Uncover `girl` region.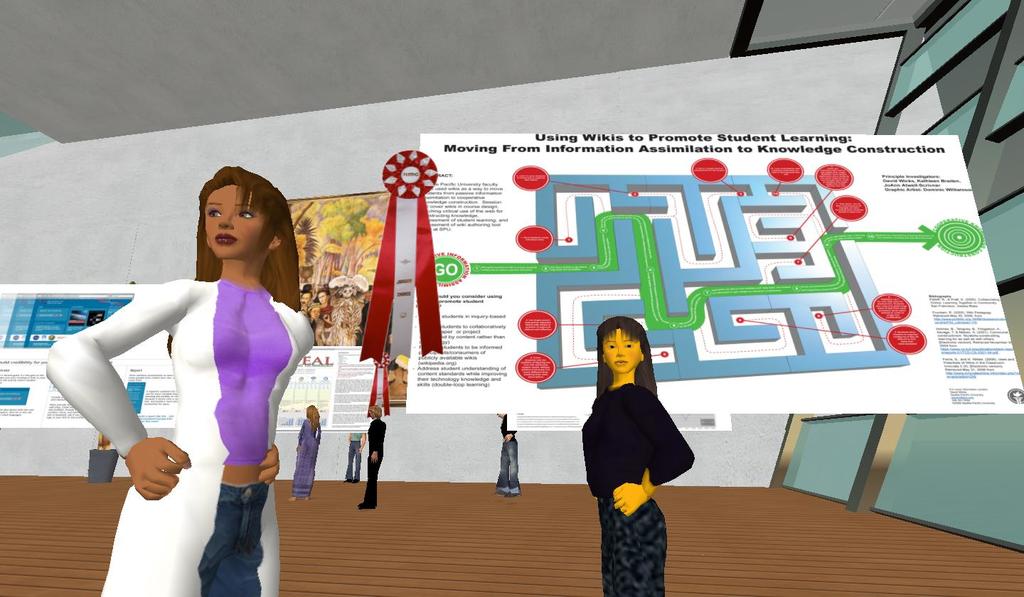
Uncovered: 292,402,322,497.
